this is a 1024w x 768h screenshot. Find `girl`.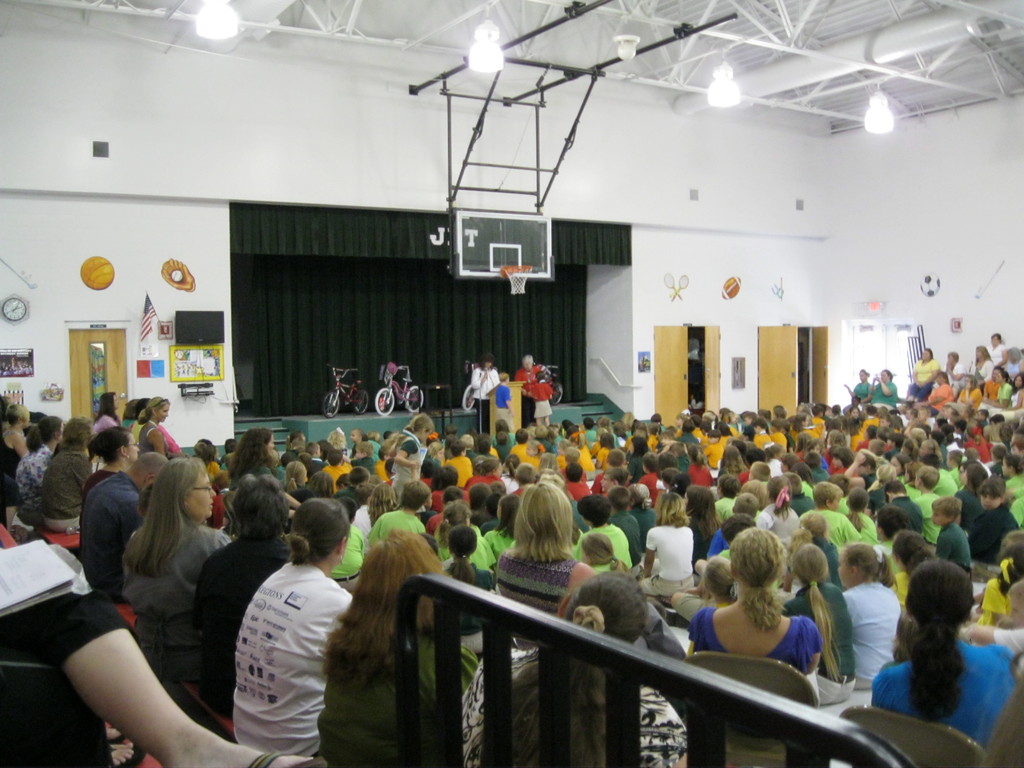
Bounding box: [644,499,701,600].
